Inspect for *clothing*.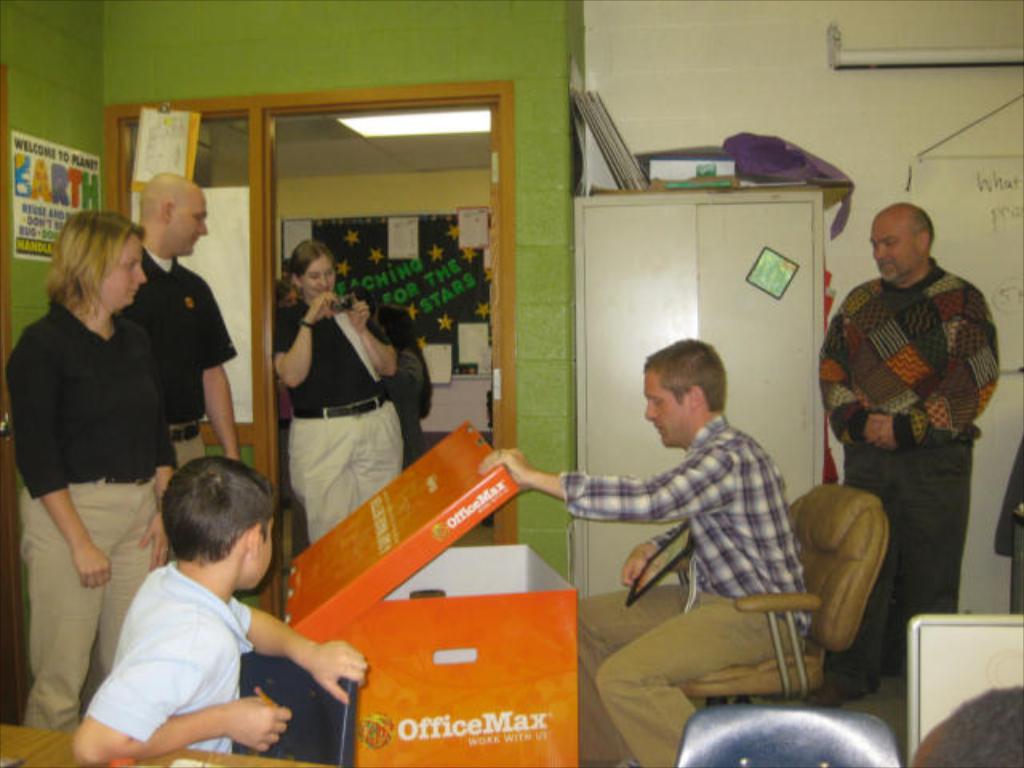
Inspection: [x1=805, y1=245, x2=1005, y2=598].
